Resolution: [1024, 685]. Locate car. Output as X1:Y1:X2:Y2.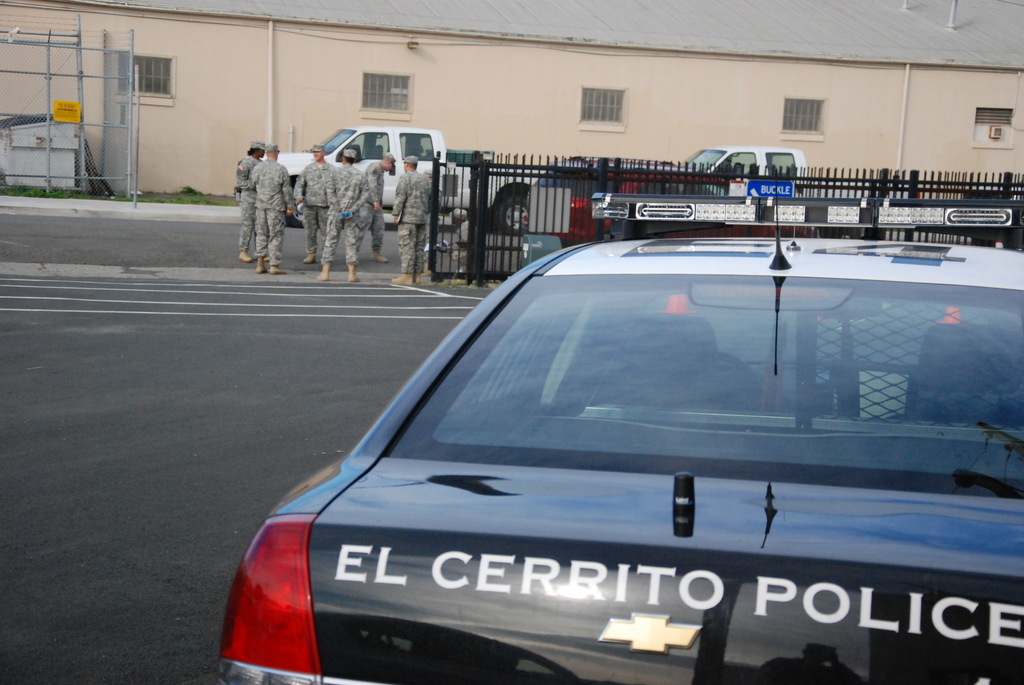
211:175:1023:684.
